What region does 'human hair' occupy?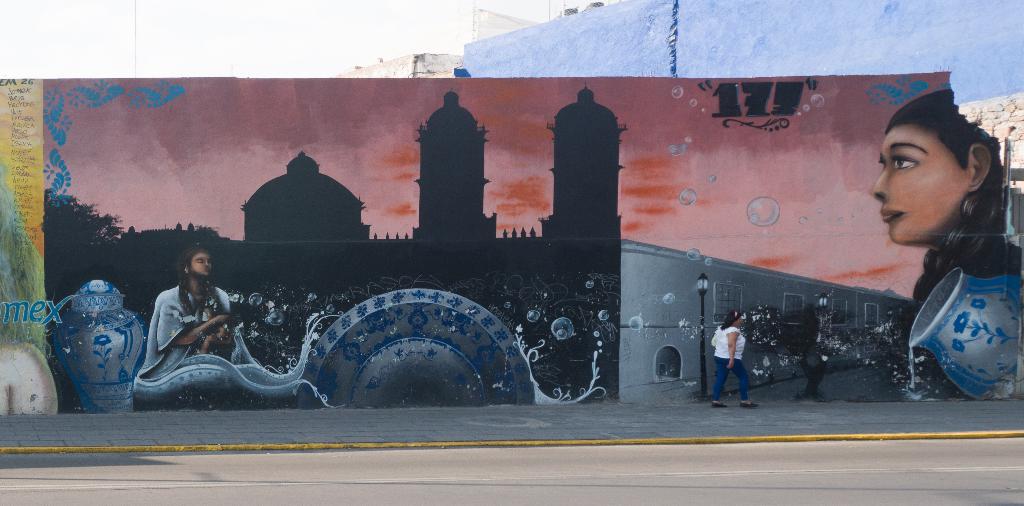
detection(176, 245, 218, 314).
